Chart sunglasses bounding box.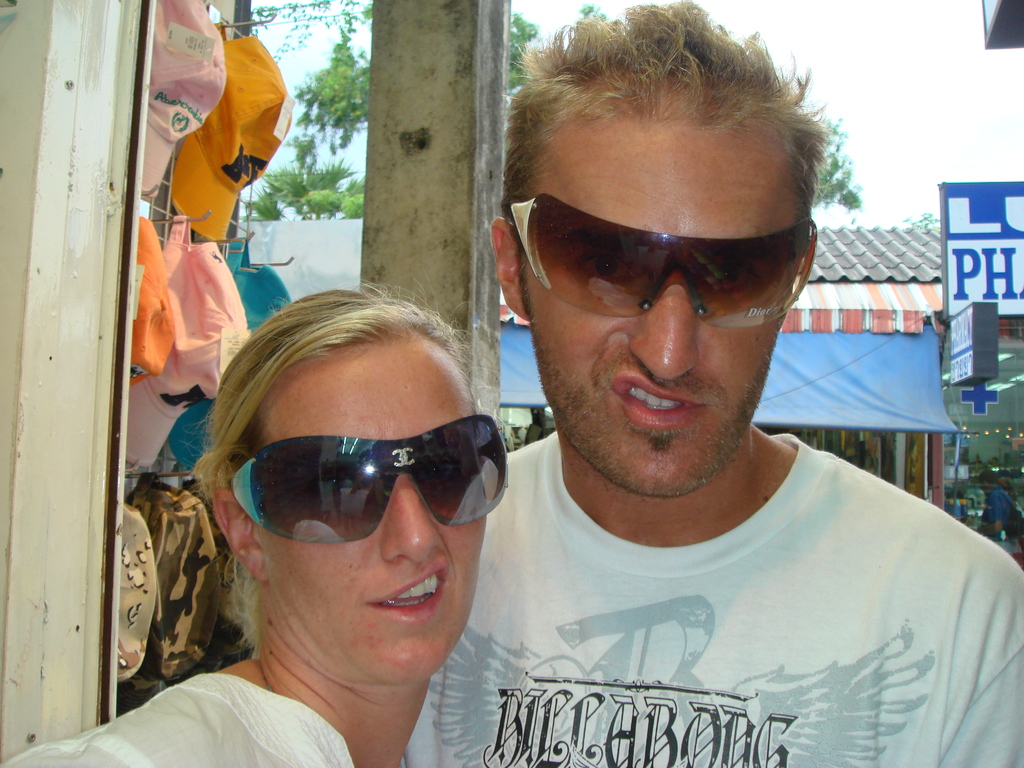
Charted: <region>231, 410, 509, 543</region>.
